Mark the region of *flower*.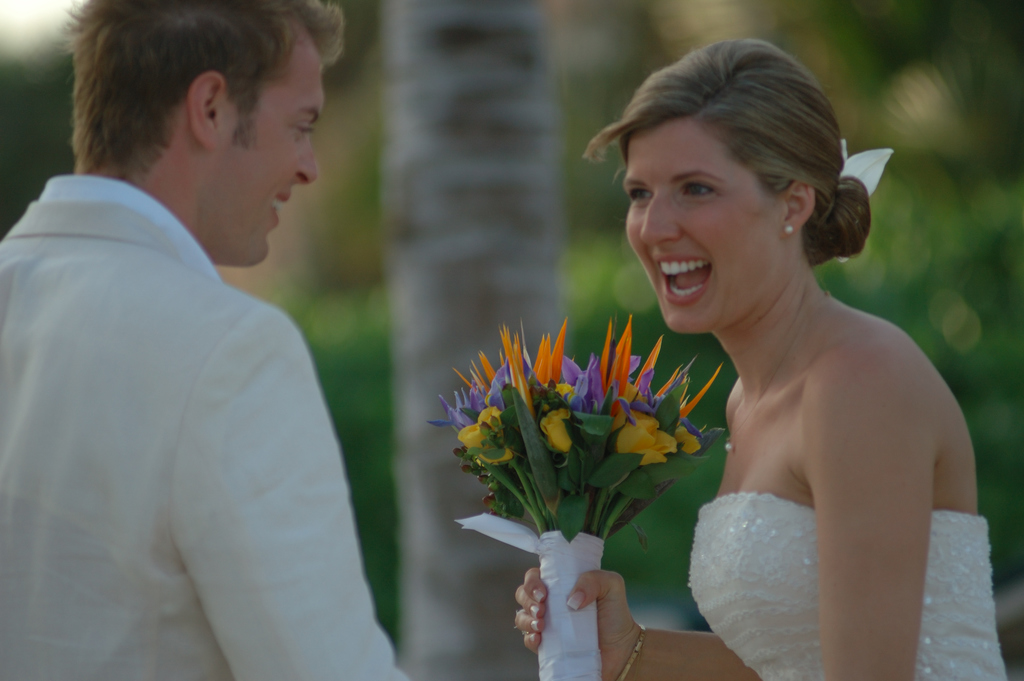
Region: bbox=(460, 413, 513, 464).
